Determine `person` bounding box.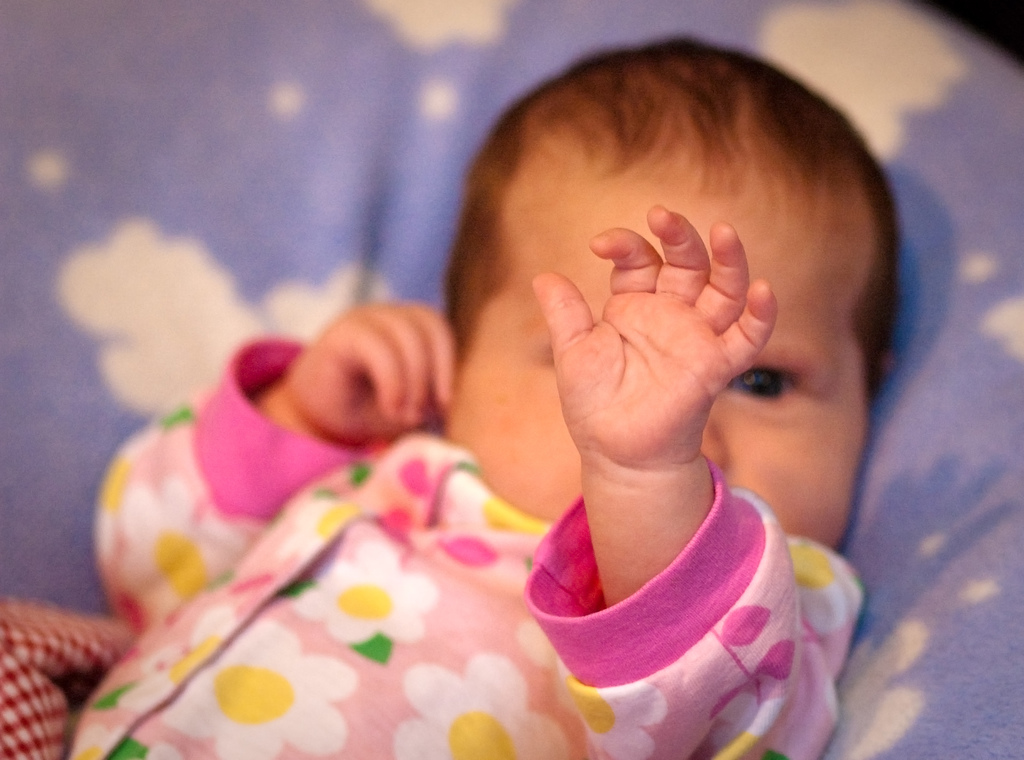
Determined: 198 34 912 747.
